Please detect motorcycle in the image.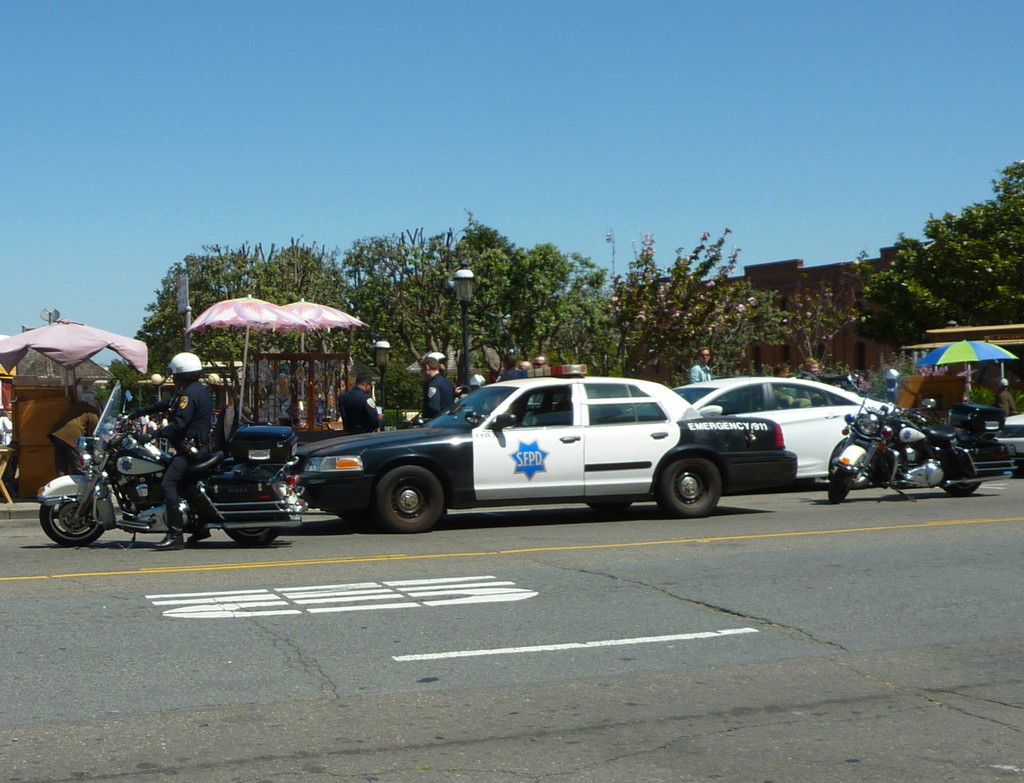
{"left": 827, "top": 363, "right": 979, "bottom": 503}.
